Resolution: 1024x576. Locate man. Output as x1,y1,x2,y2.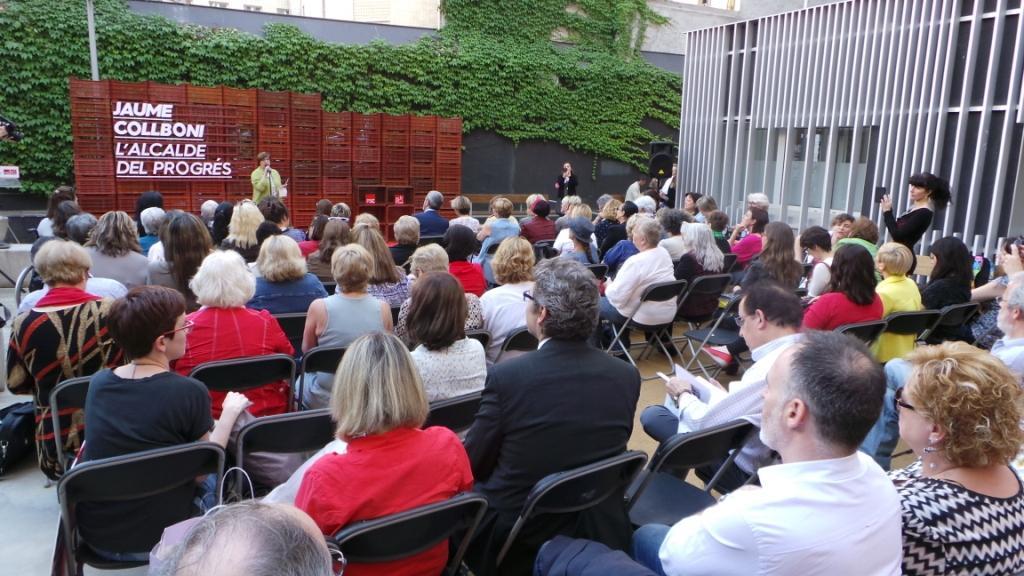
638,277,809,493.
